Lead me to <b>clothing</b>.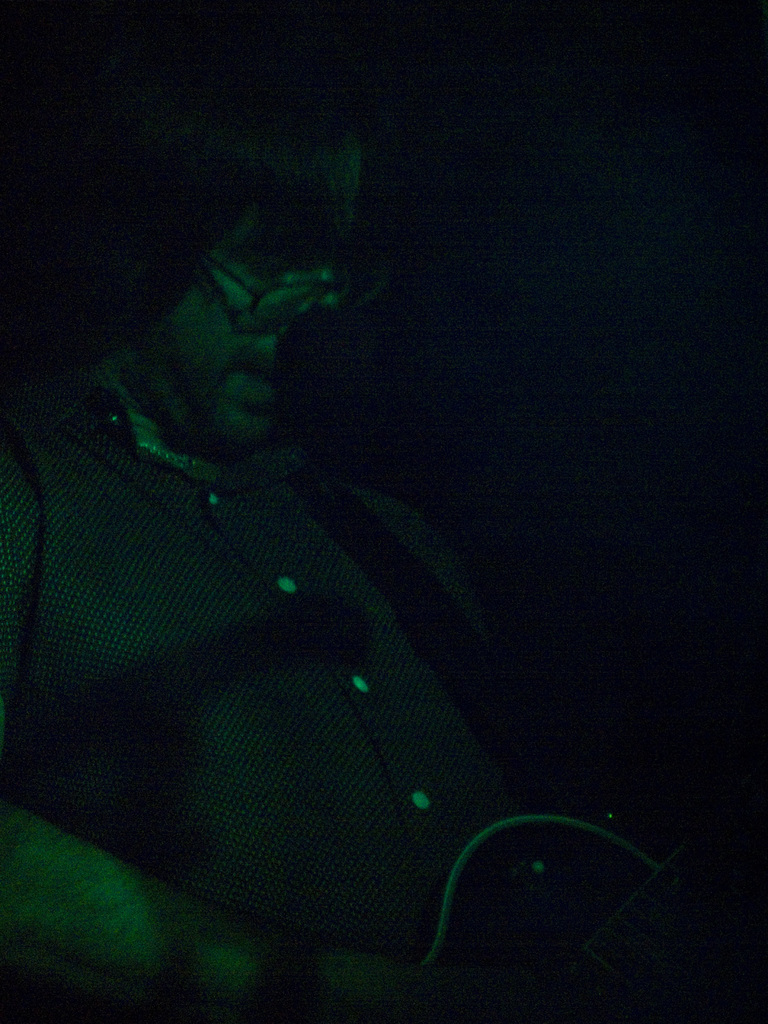
Lead to bbox=(63, 374, 565, 940).
